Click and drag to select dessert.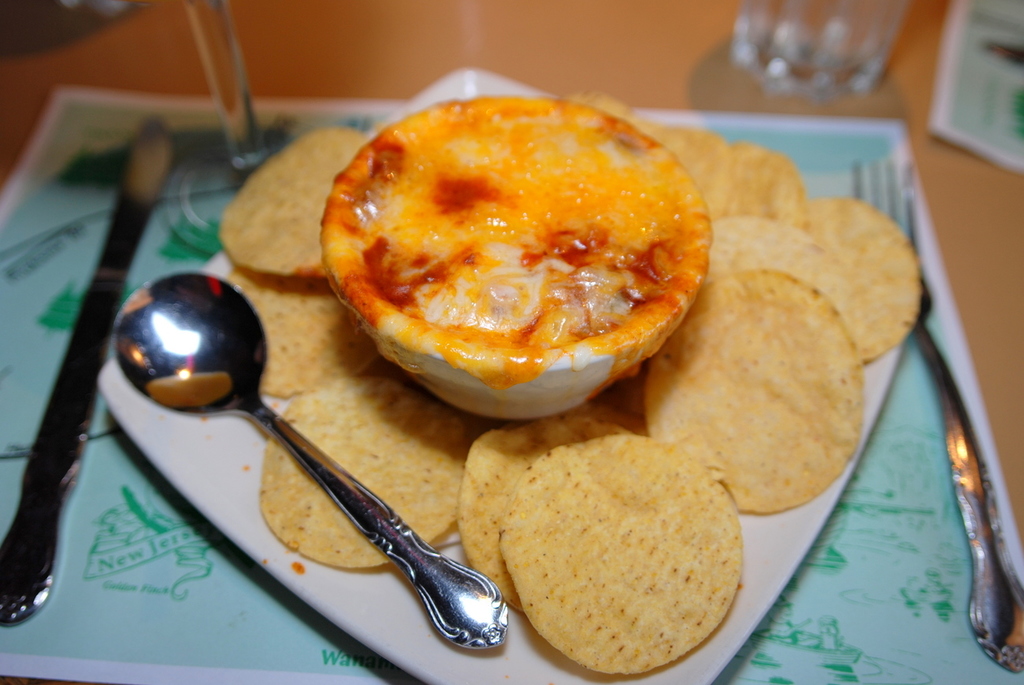
Selection: bbox(642, 274, 869, 510).
